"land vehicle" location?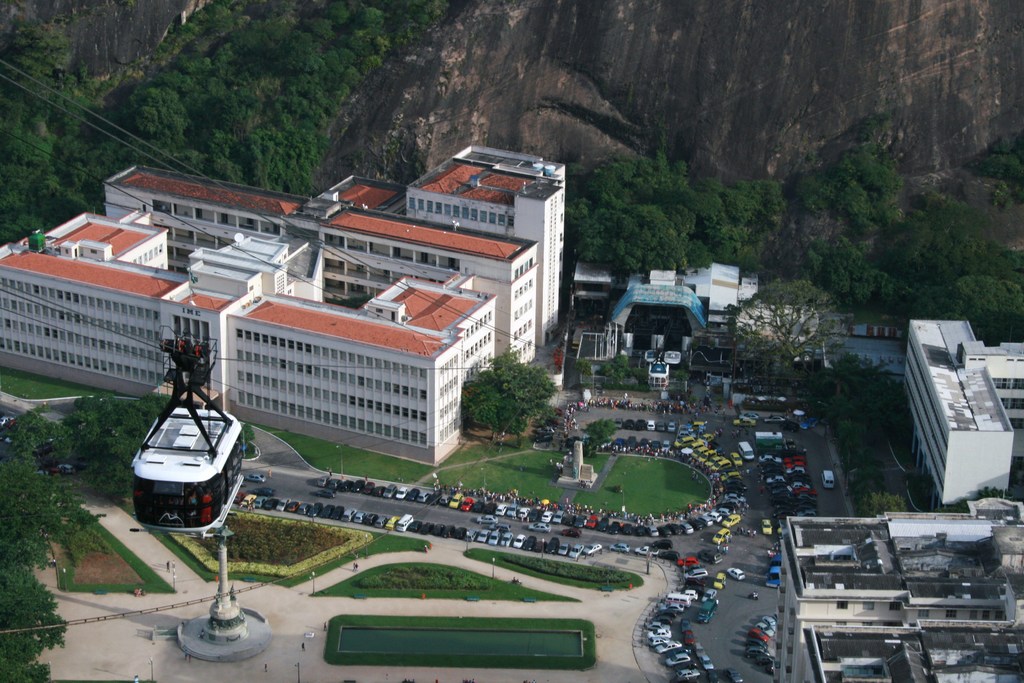
locate(621, 519, 634, 539)
